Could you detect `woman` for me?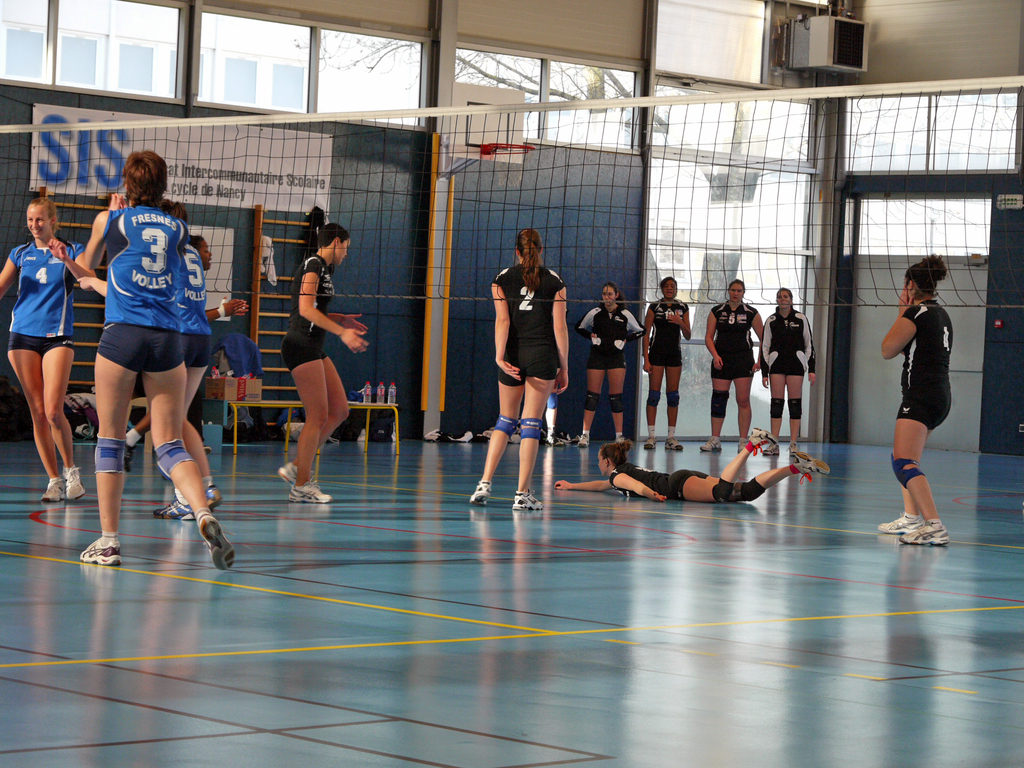
Detection result: (696, 275, 765, 452).
